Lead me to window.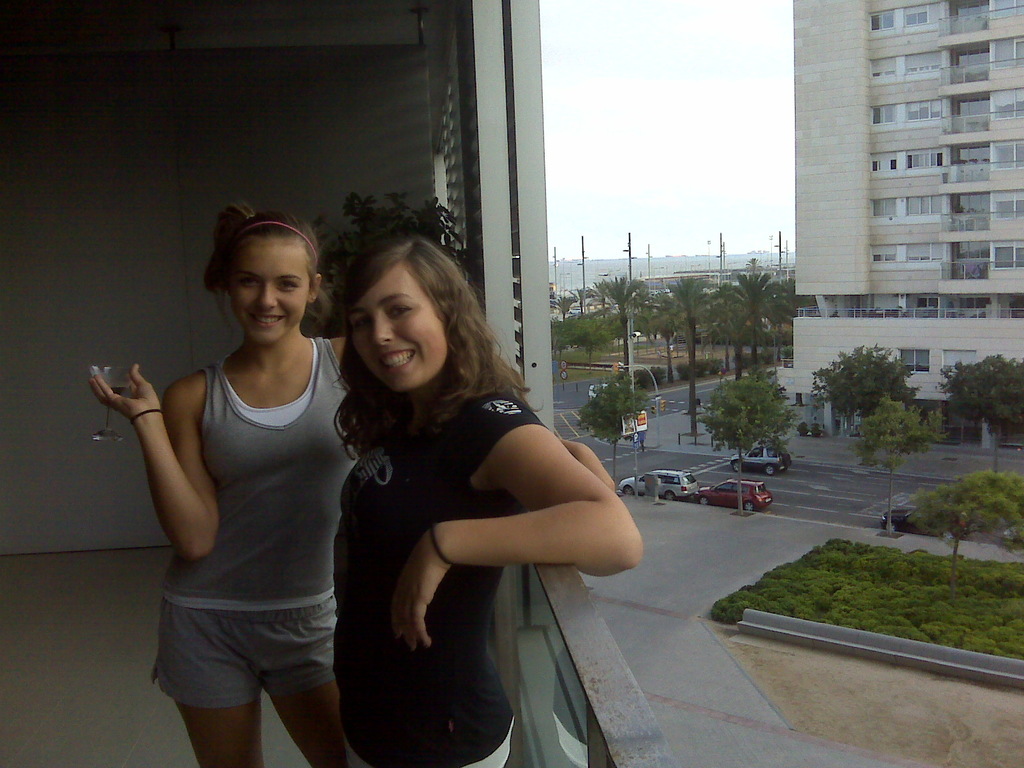
Lead to 868, 2, 940, 34.
